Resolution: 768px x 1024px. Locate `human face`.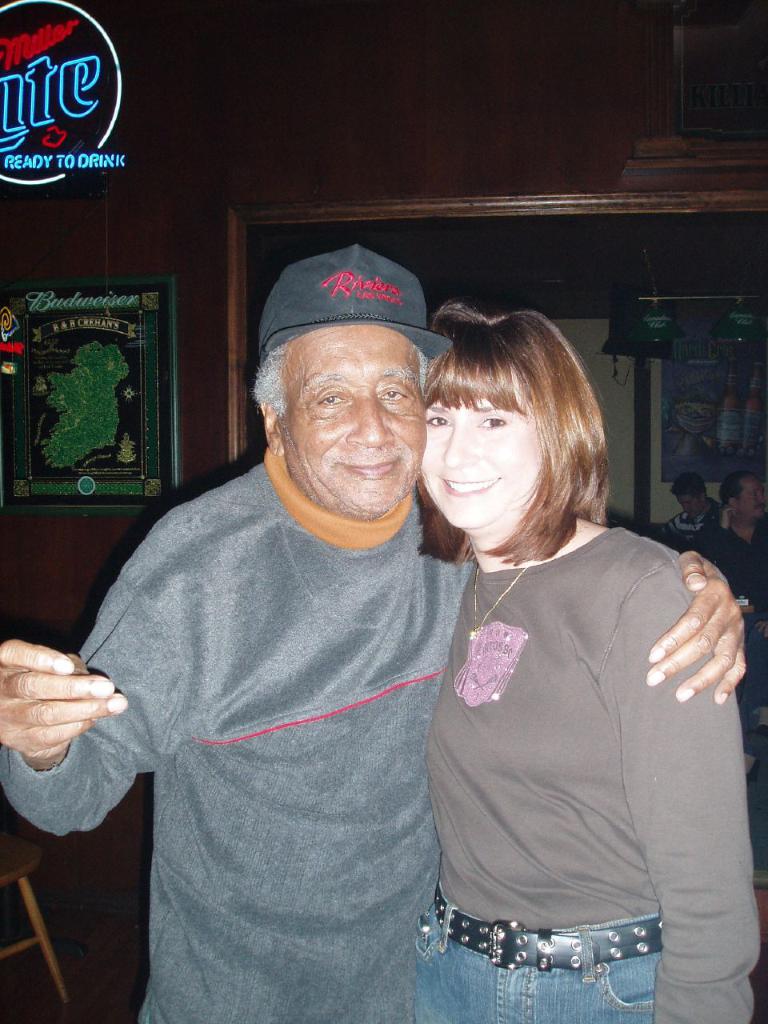
279:322:427:512.
